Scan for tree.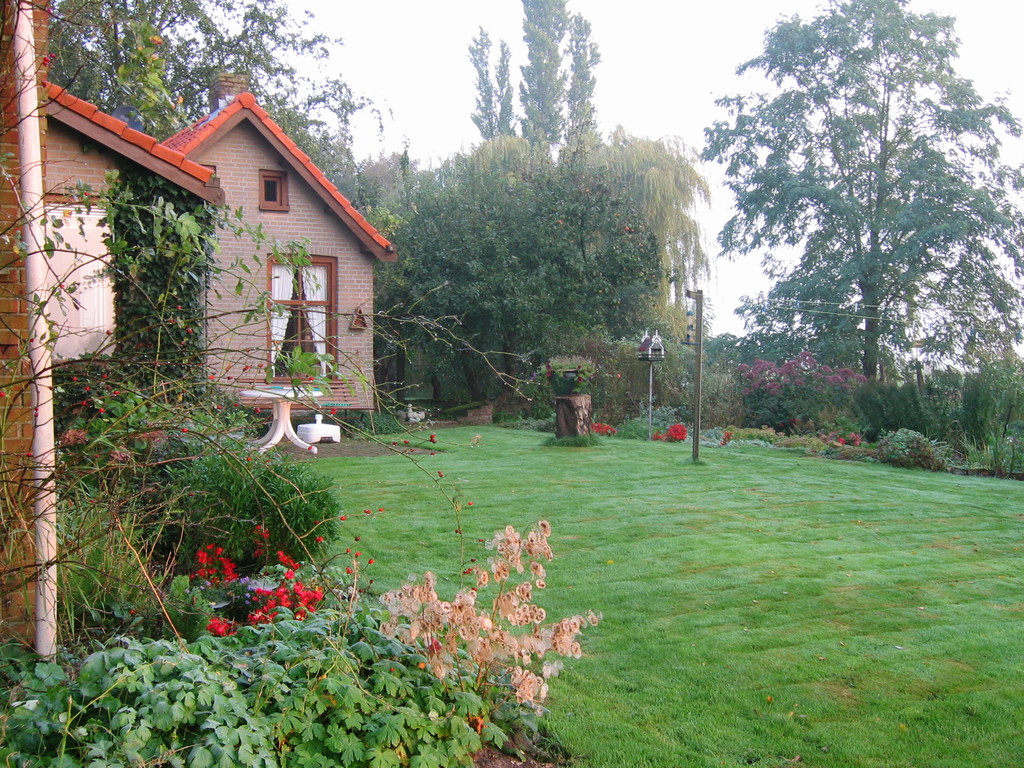
Scan result: 713/22/1007/472.
